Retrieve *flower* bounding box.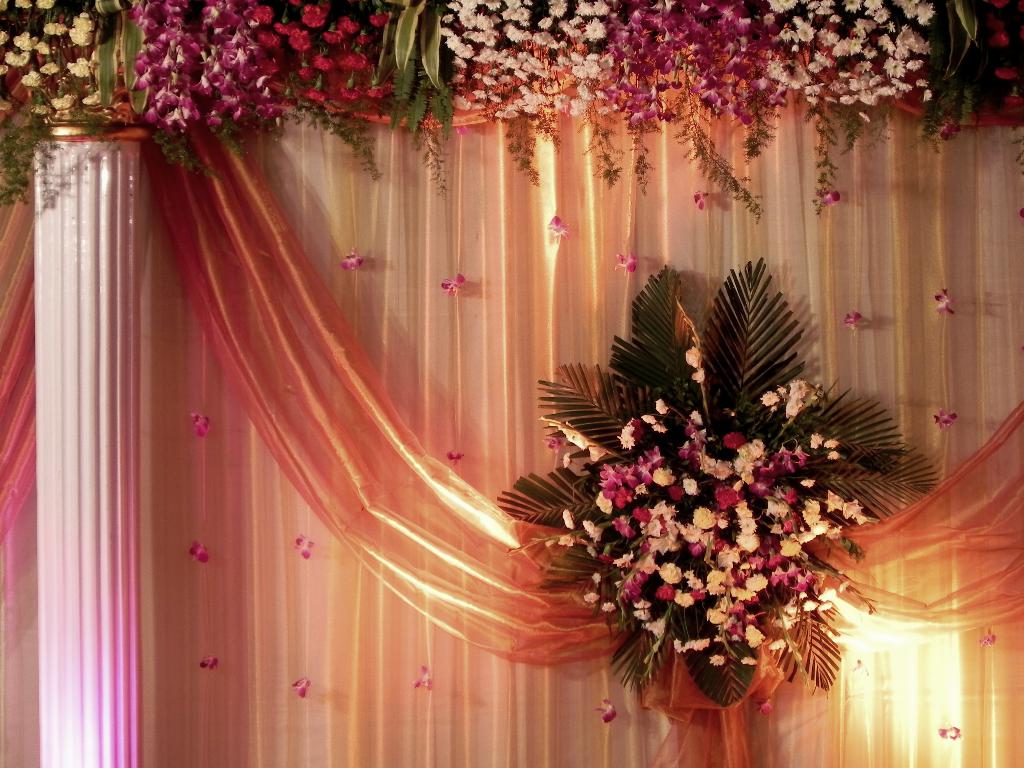
Bounding box: bbox=[195, 653, 222, 675].
